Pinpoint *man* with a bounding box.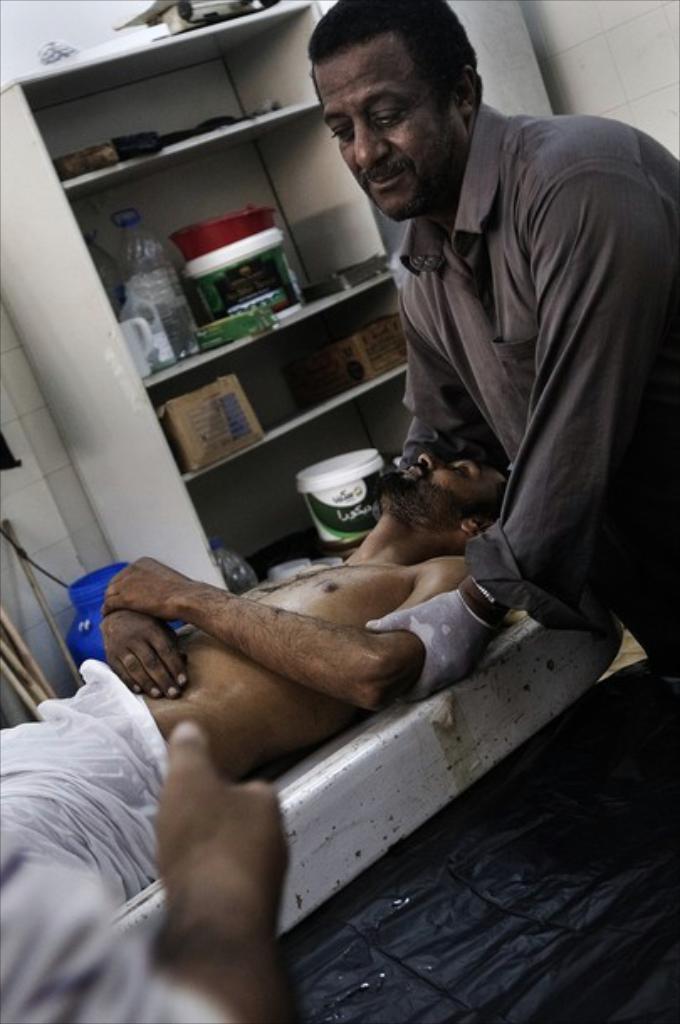
{"left": 343, "top": 0, "right": 678, "bottom": 703}.
